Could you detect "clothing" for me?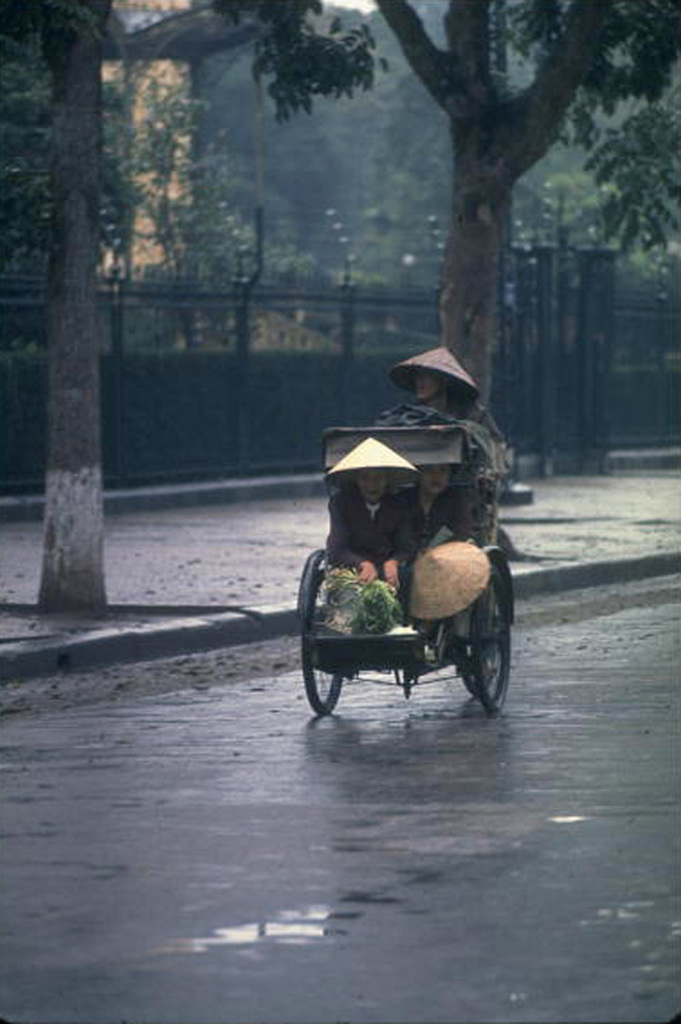
Detection result: <bbox>378, 394, 531, 558</bbox>.
